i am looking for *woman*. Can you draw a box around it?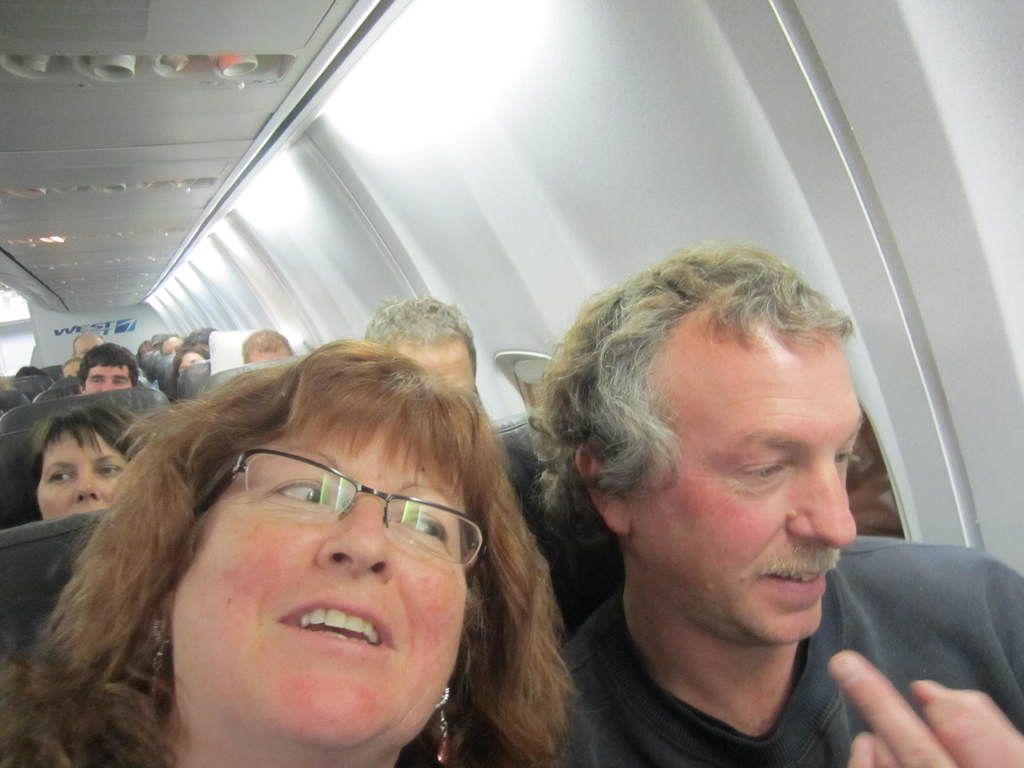
Sure, the bounding box is crop(28, 399, 149, 518).
